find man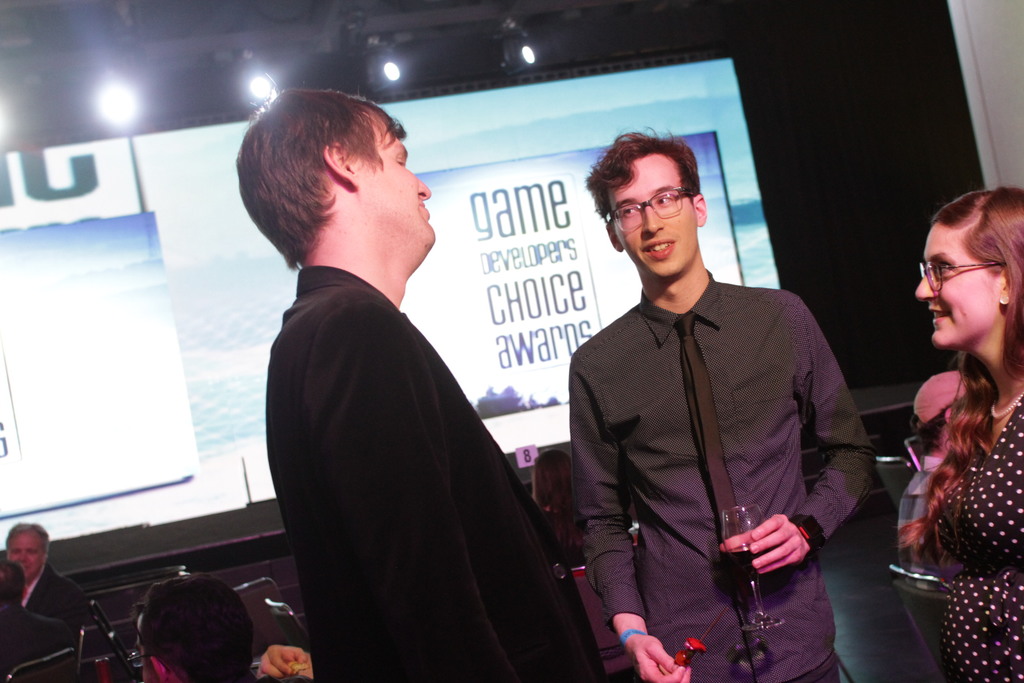
2/541/88/682
